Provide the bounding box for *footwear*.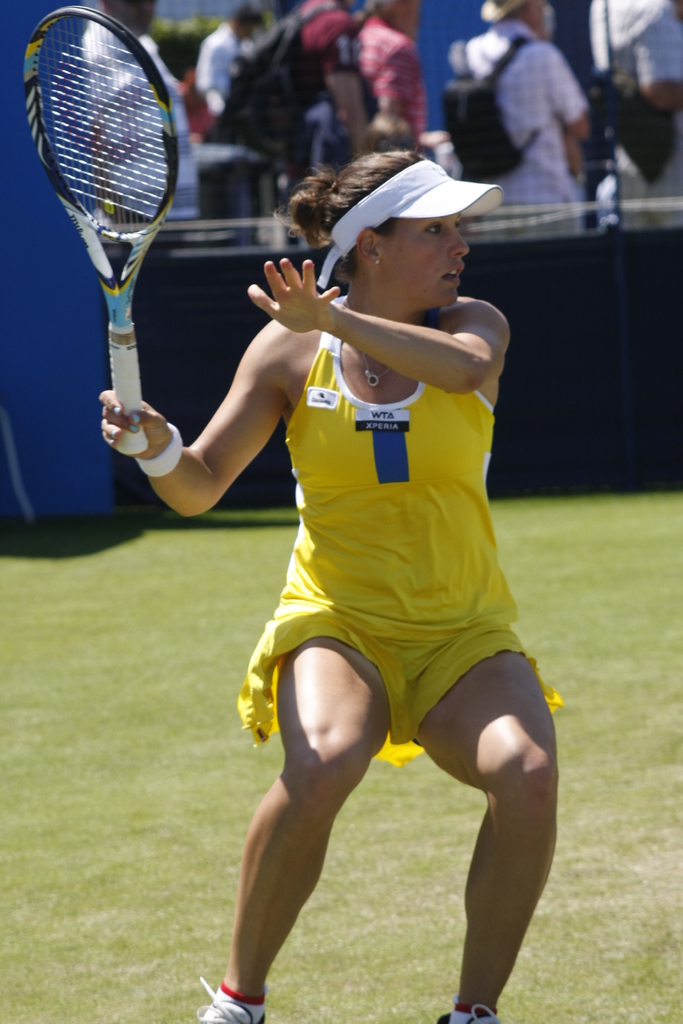
{"left": 192, "top": 972, "right": 269, "bottom": 1023}.
